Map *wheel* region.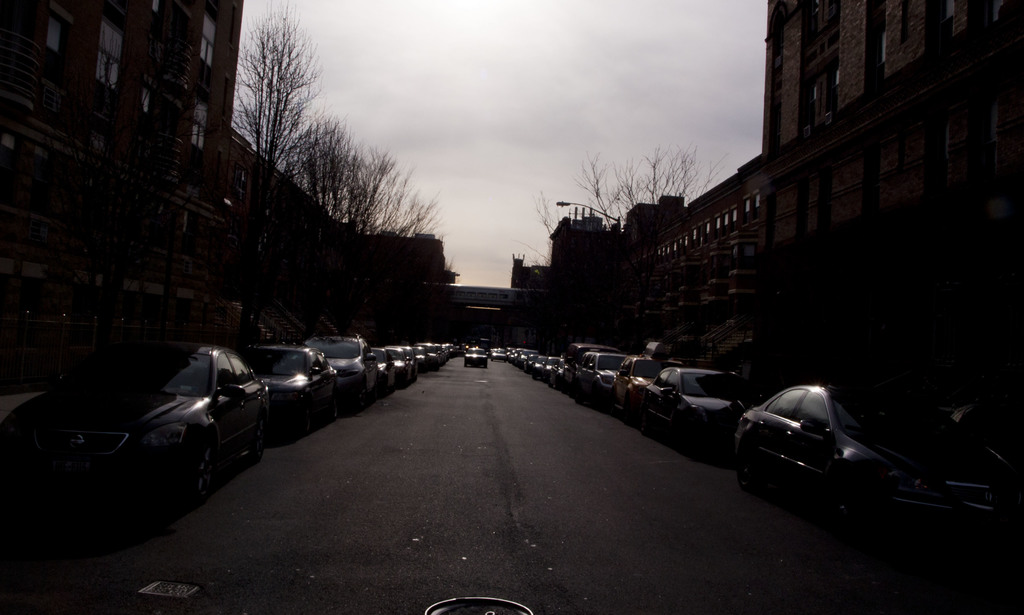
Mapped to 826:477:851:533.
